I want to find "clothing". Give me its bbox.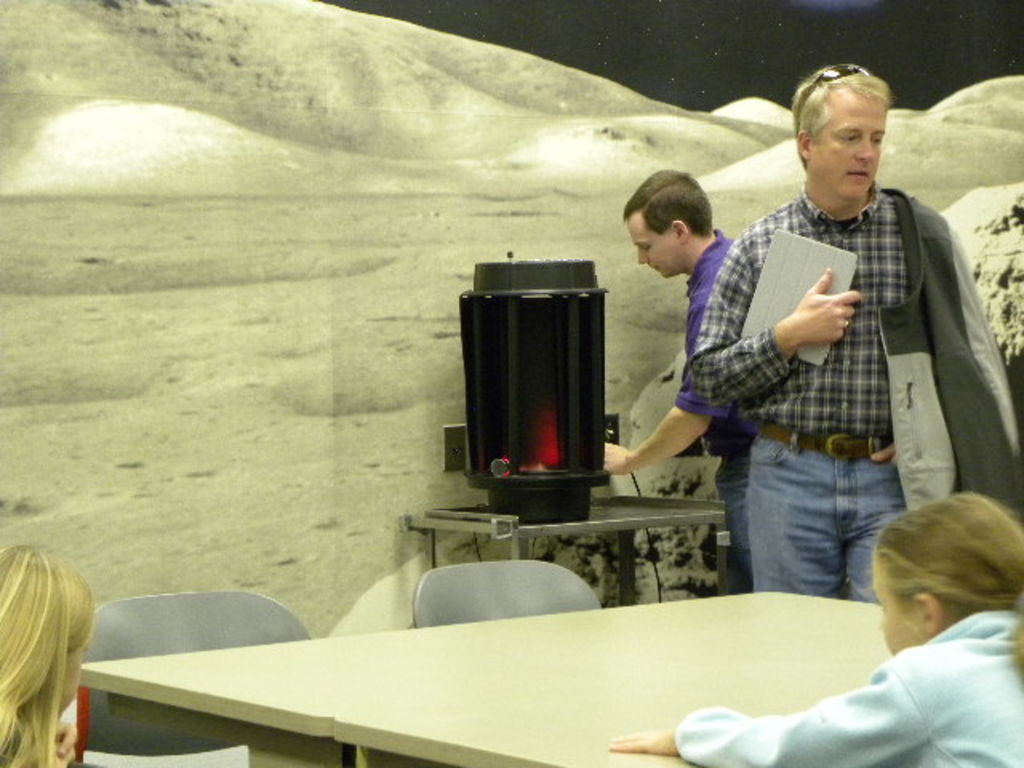
box=[694, 142, 987, 662].
